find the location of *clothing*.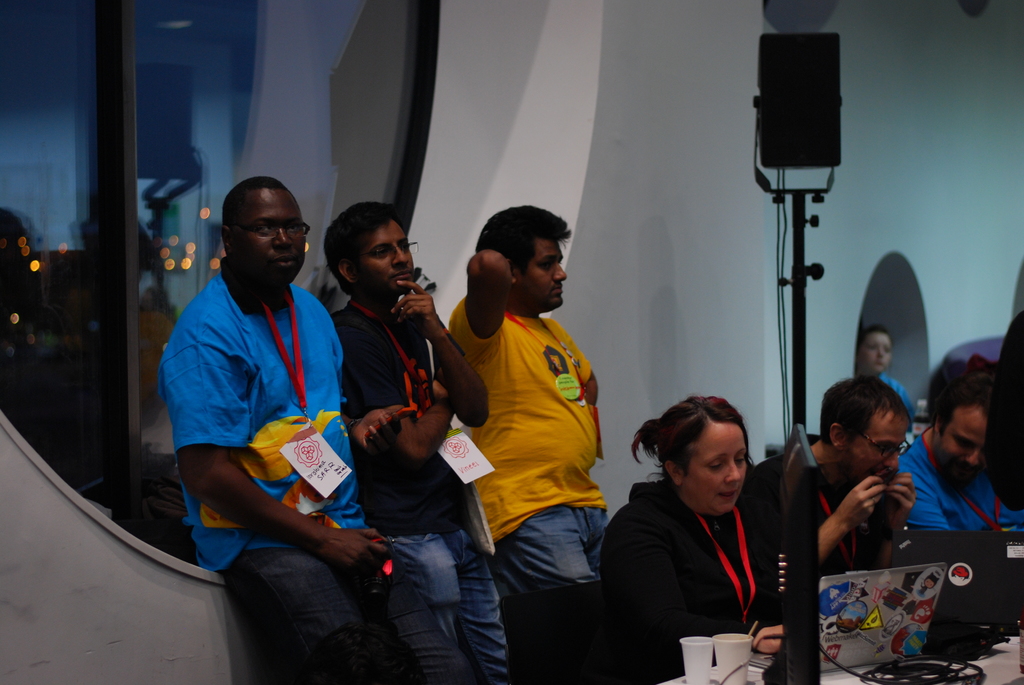
Location: rect(610, 453, 804, 665).
